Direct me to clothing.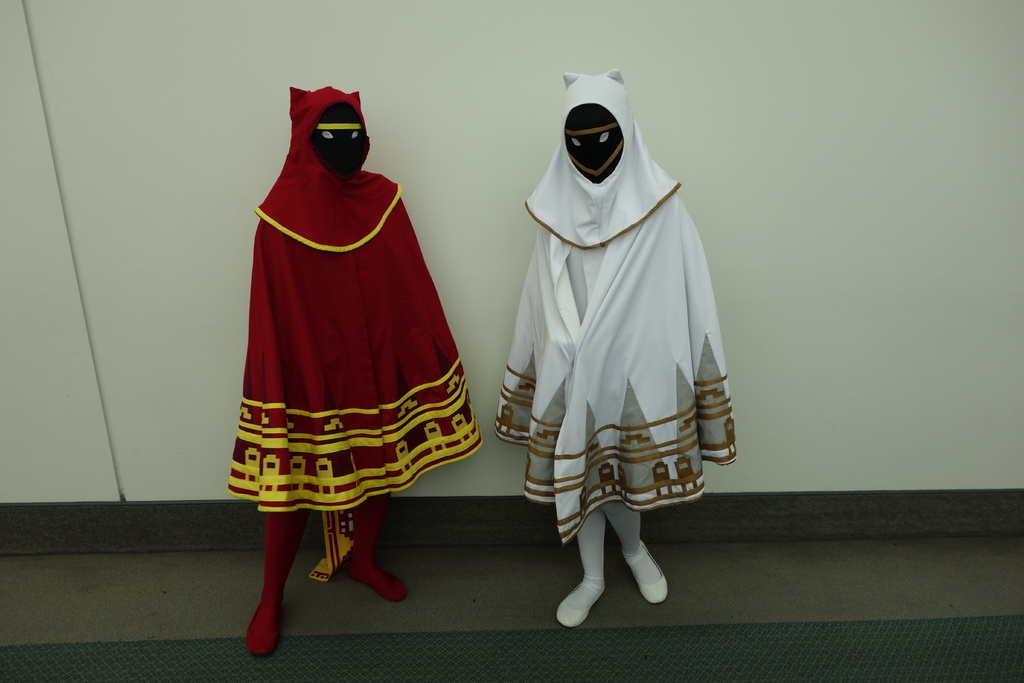
Direction: <box>221,88,486,515</box>.
